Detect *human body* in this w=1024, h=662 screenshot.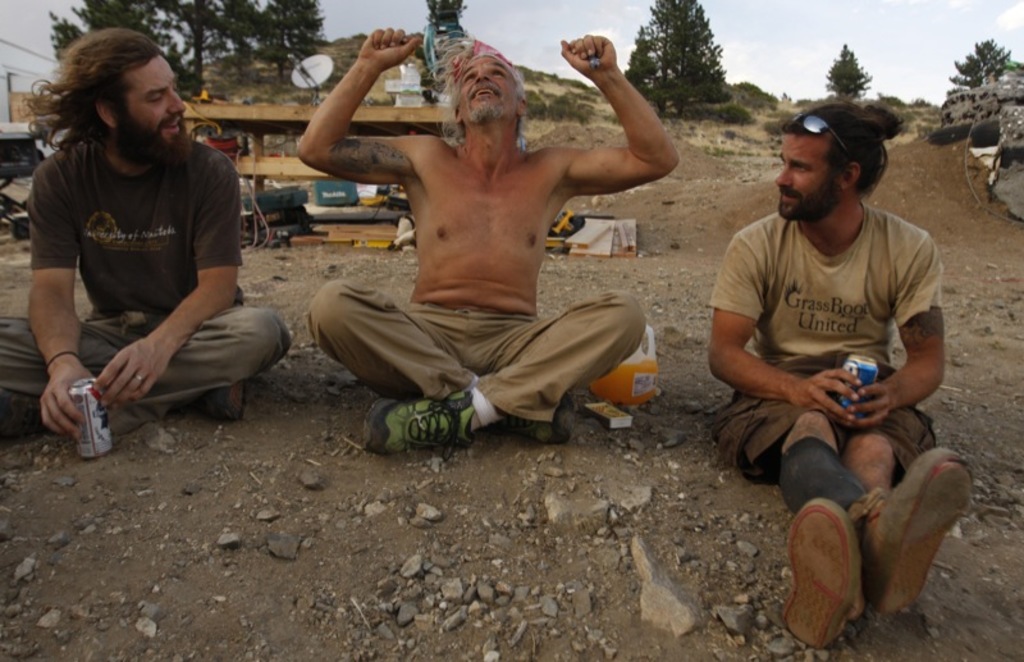
Detection: [0,134,289,444].
